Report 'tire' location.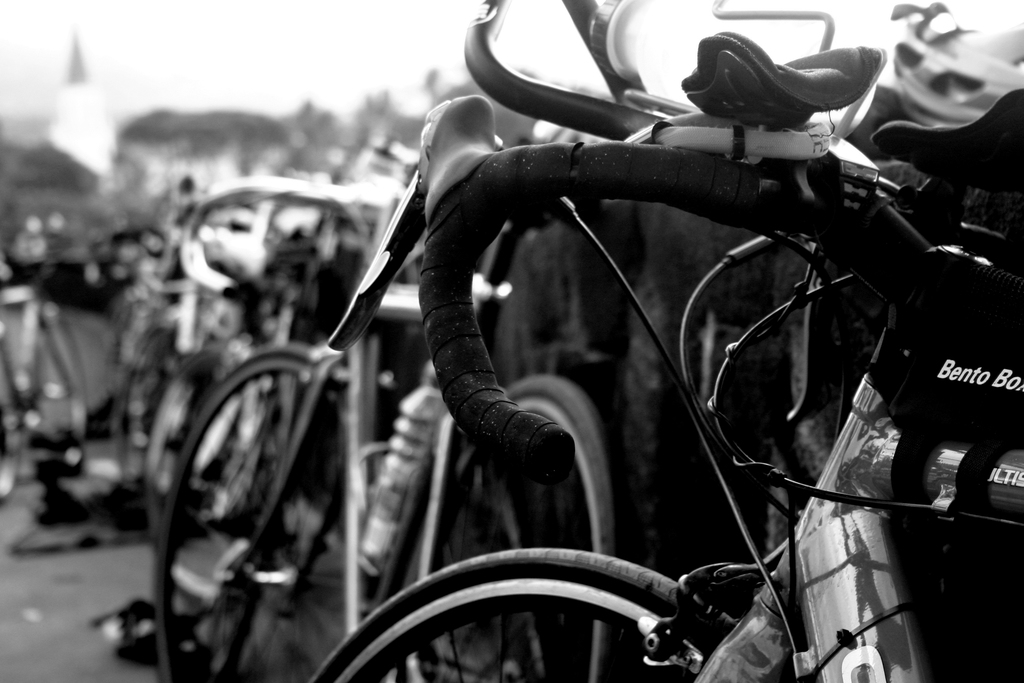
Report: <bbox>0, 342, 25, 498</bbox>.
